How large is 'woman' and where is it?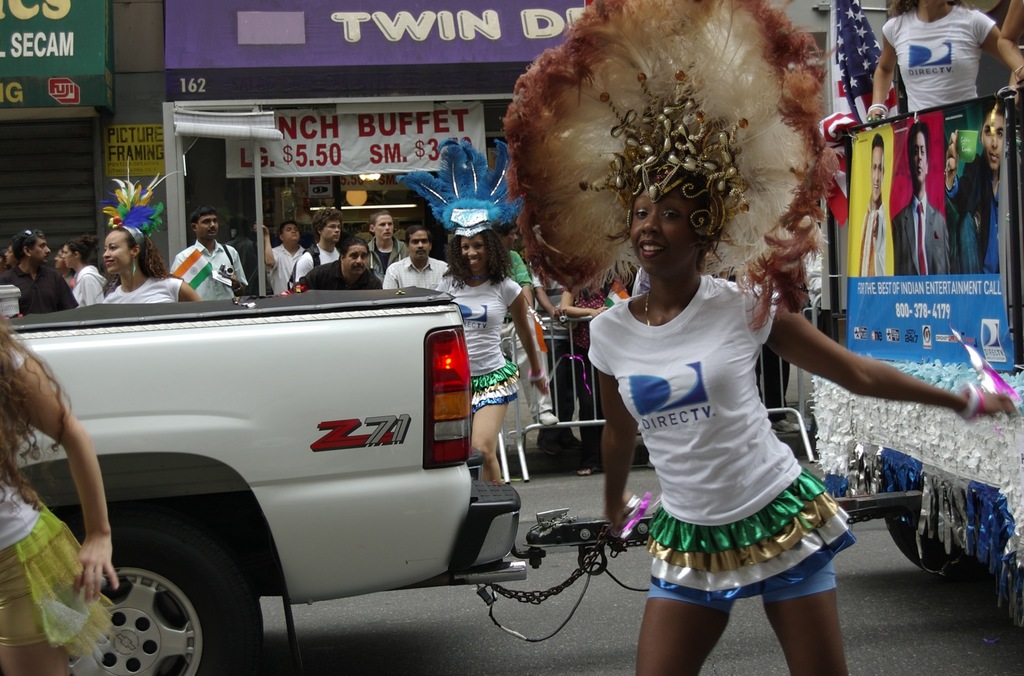
Bounding box: (x1=60, y1=239, x2=106, y2=306).
